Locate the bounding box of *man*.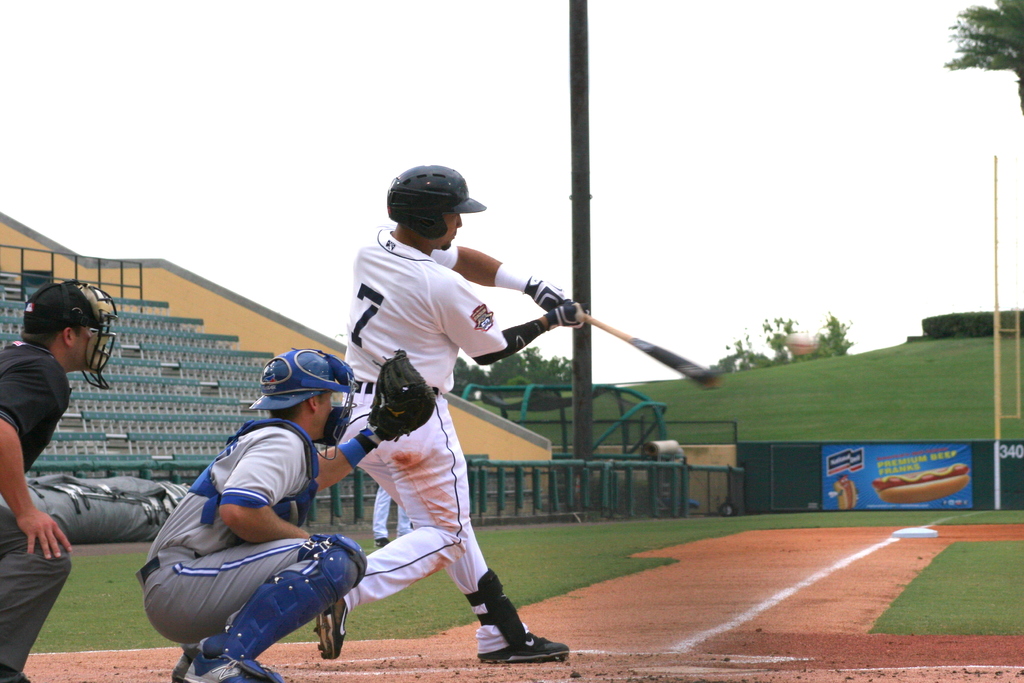
Bounding box: bbox(345, 168, 546, 670).
